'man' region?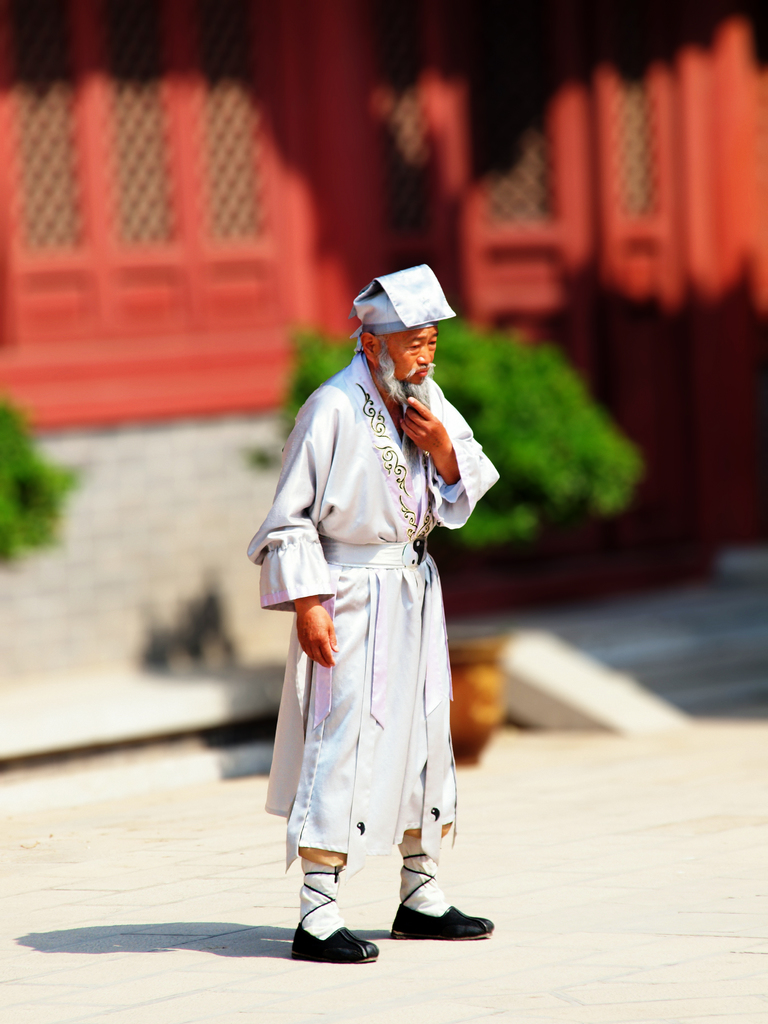
(249, 221, 512, 926)
